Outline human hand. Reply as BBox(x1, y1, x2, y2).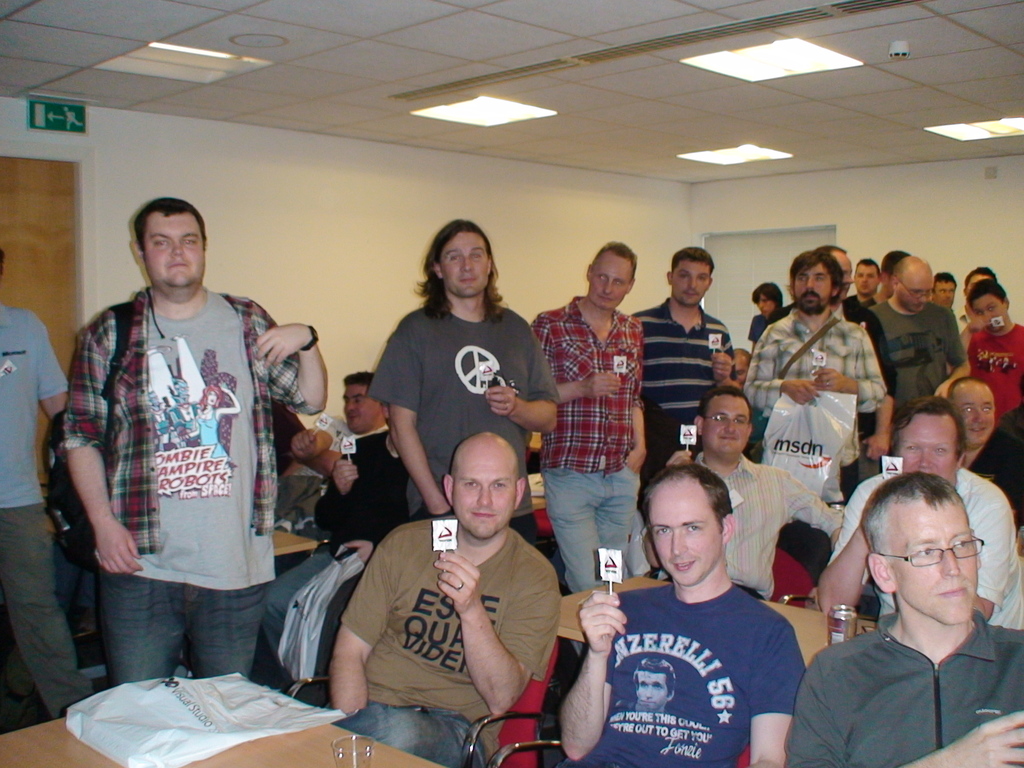
BBox(232, 320, 312, 399).
